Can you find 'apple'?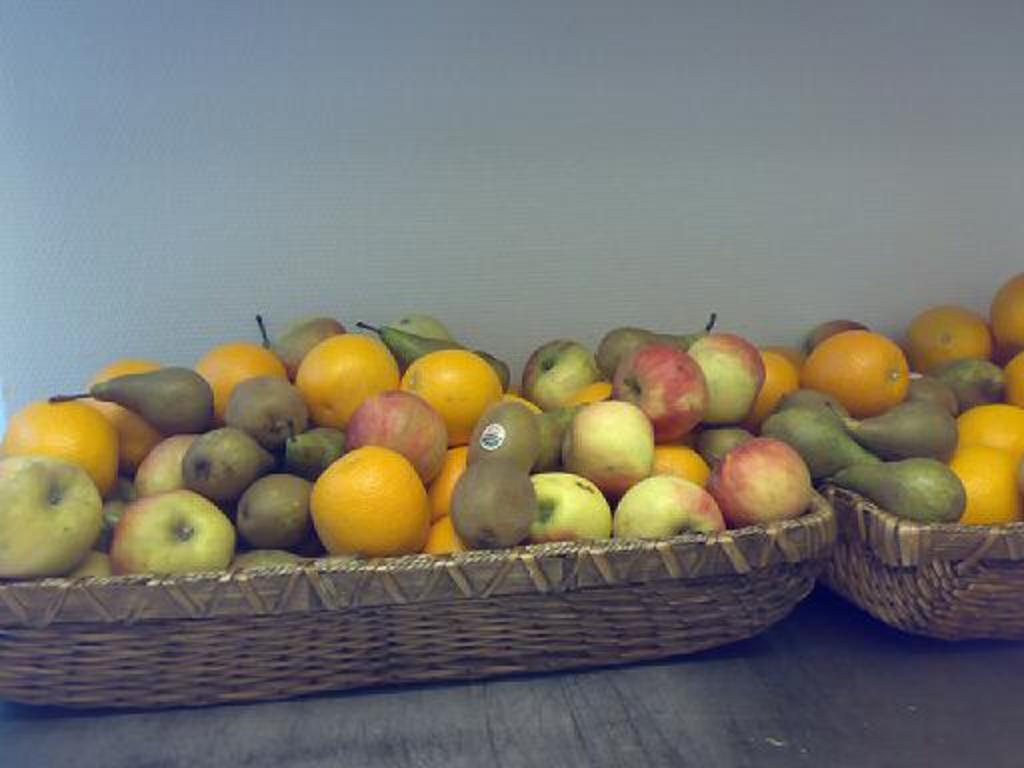
Yes, bounding box: bbox(106, 482, 232, 576).
